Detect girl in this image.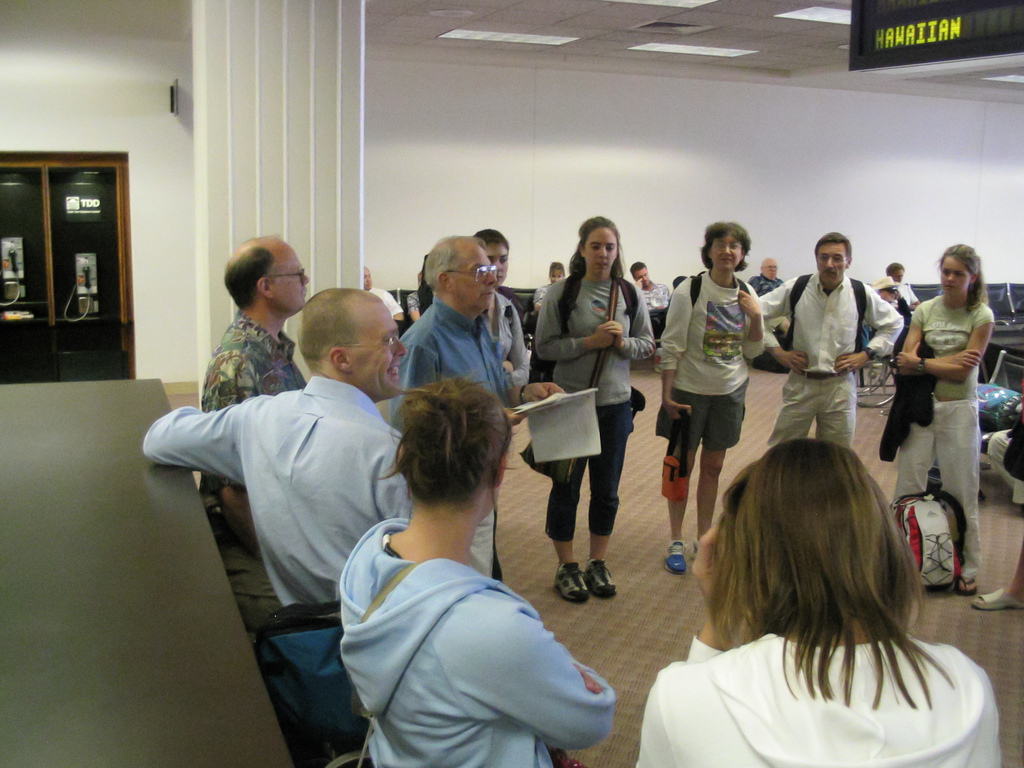
Detection: {"x1": 339, "y1": 376, "x2": 617, "y2": 767}.
